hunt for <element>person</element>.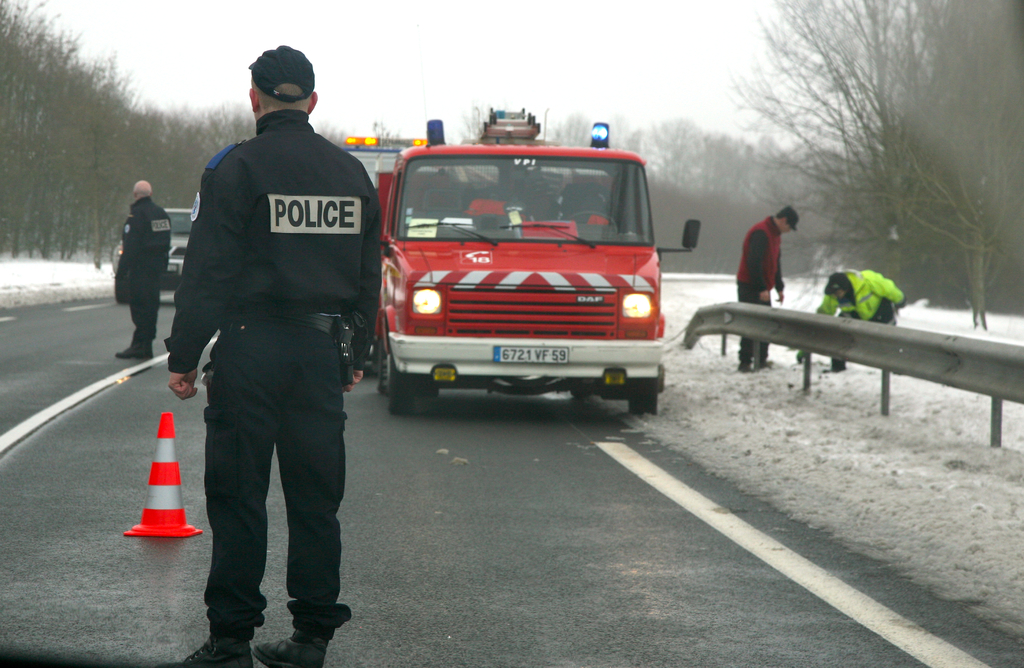
Hunted down at x1=782 y1=267 x2=907 y2=377.
